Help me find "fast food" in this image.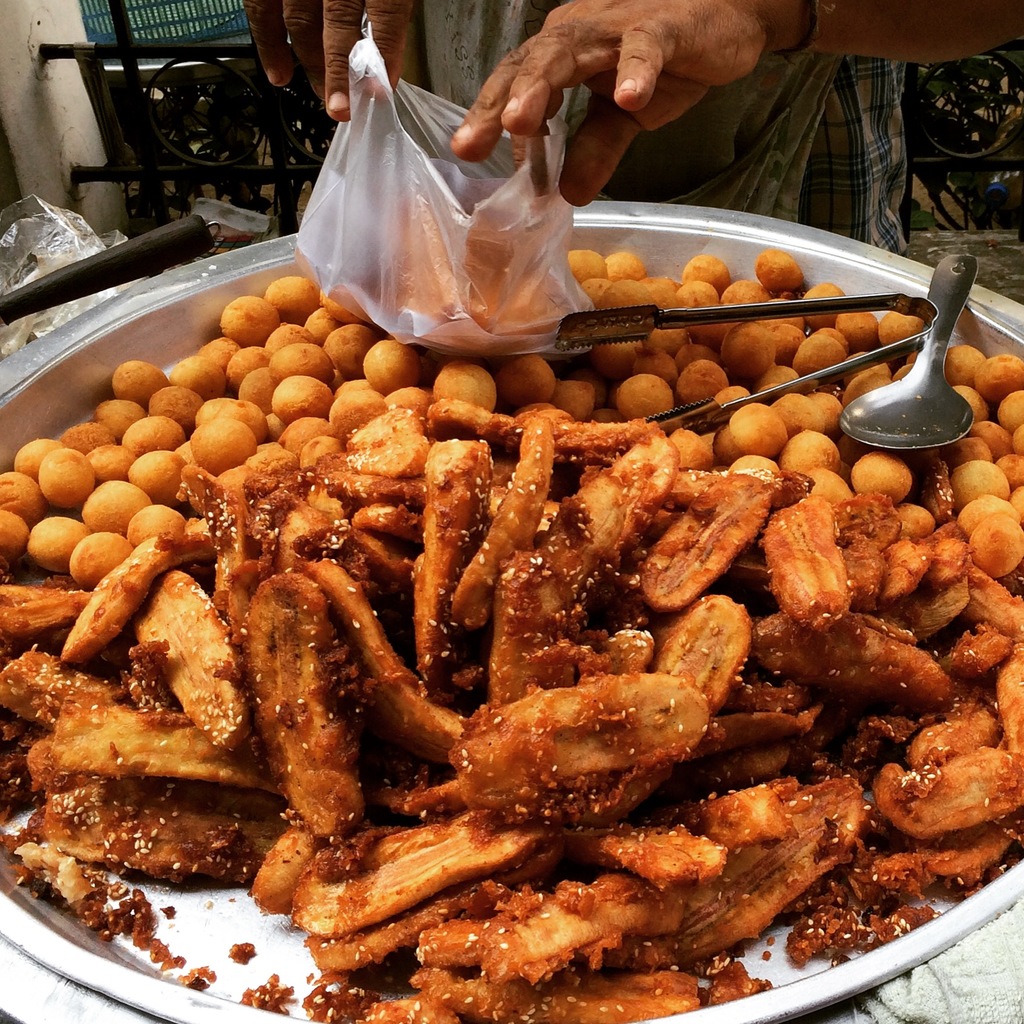
Found it: 165,356,226,401.
